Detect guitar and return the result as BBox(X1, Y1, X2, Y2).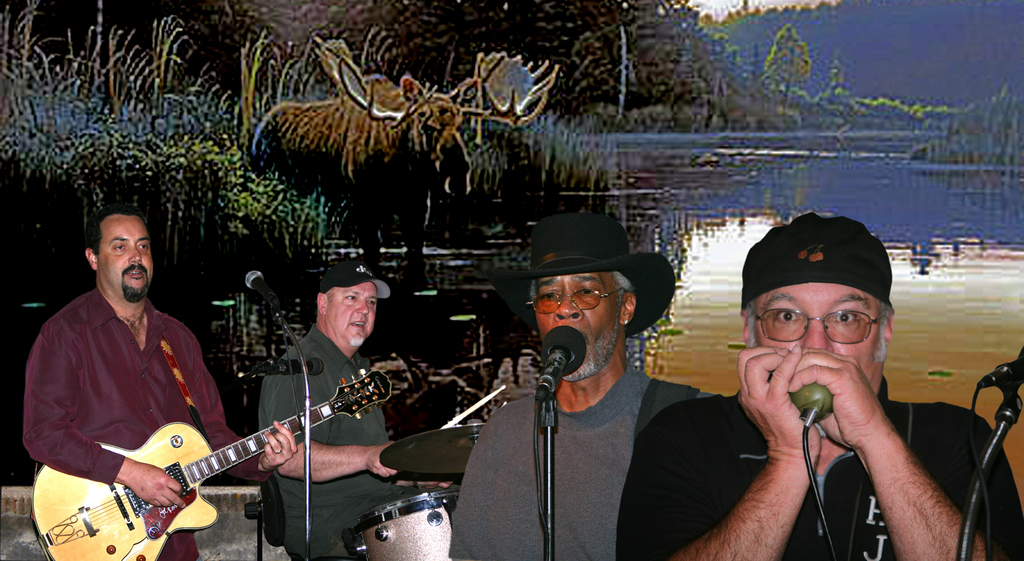
BBox(52, 382, 398, 548).
